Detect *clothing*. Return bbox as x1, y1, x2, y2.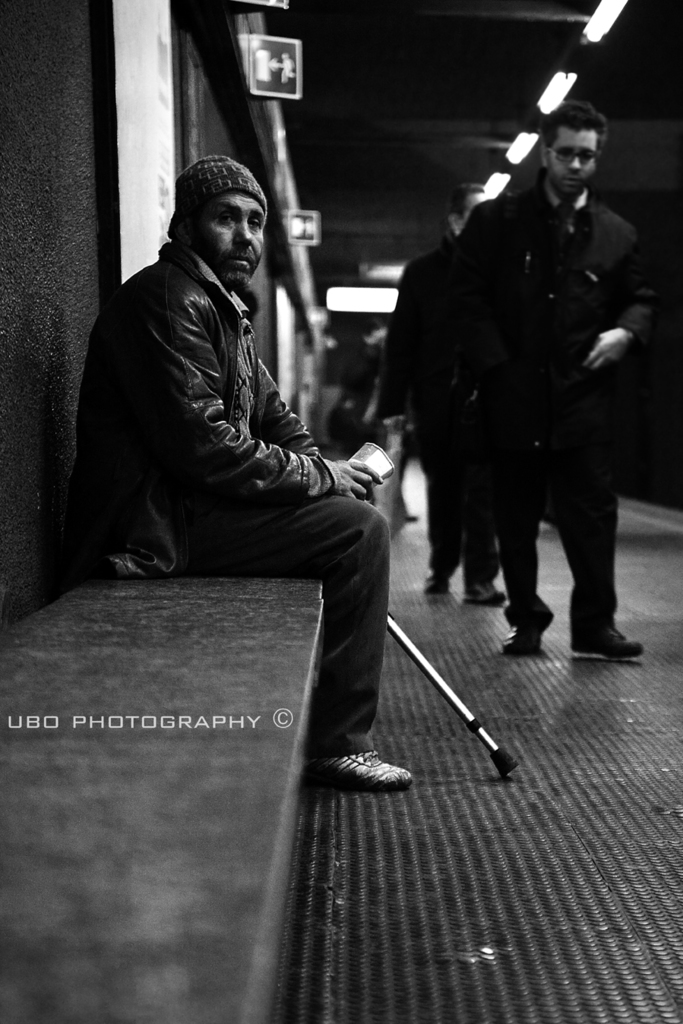
361, 370, 426, 488.
